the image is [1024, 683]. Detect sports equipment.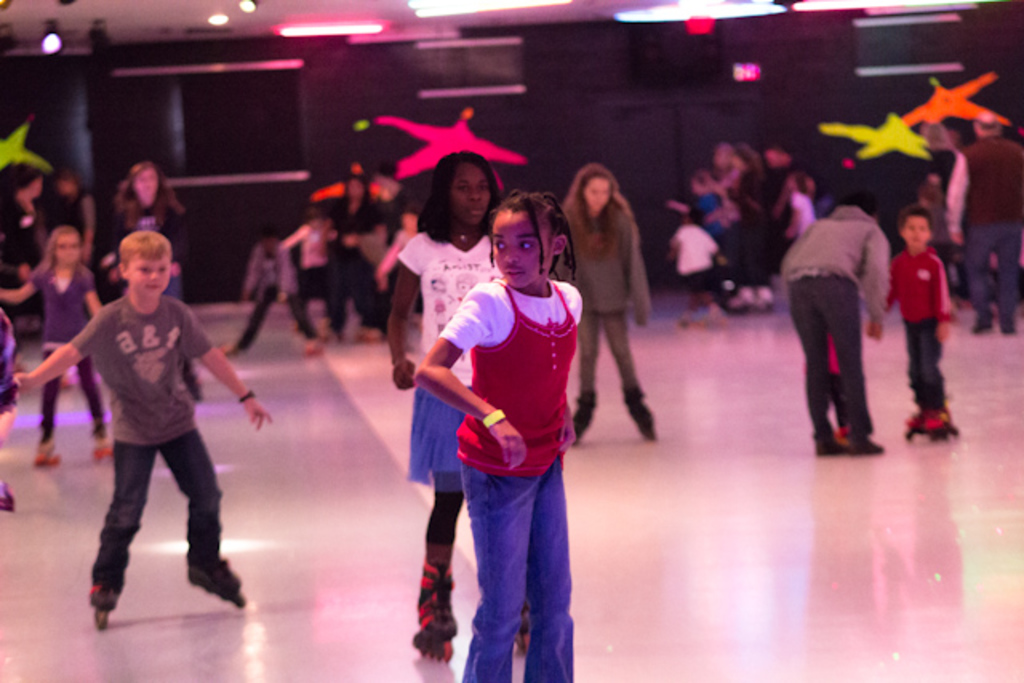
Detection: box(82, 512, 146, 629).
